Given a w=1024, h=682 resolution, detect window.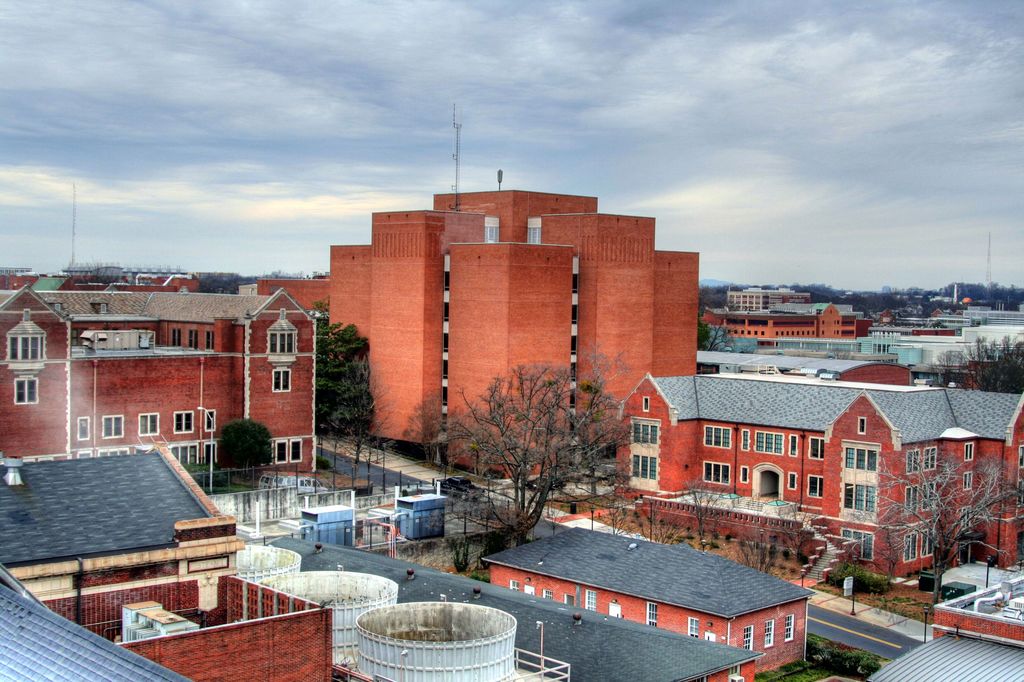
<region>544, 590, 551, 599</region>.
